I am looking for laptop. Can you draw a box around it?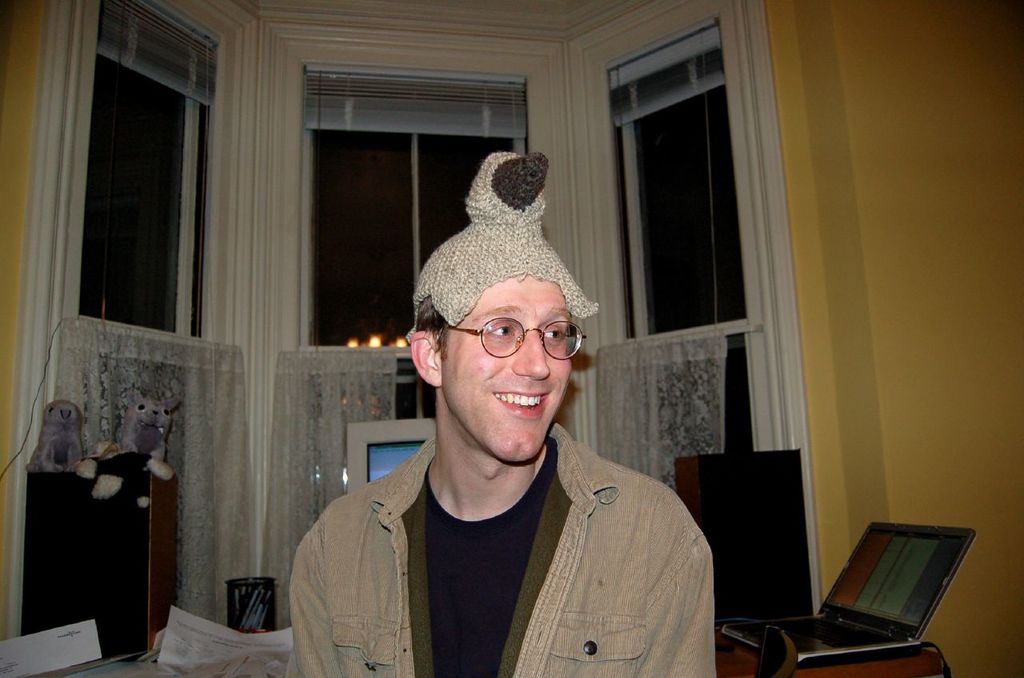
Sure, the bounding box is {"x1": 751, "y1": 505, "x2": 1002, "y2": 671}.
